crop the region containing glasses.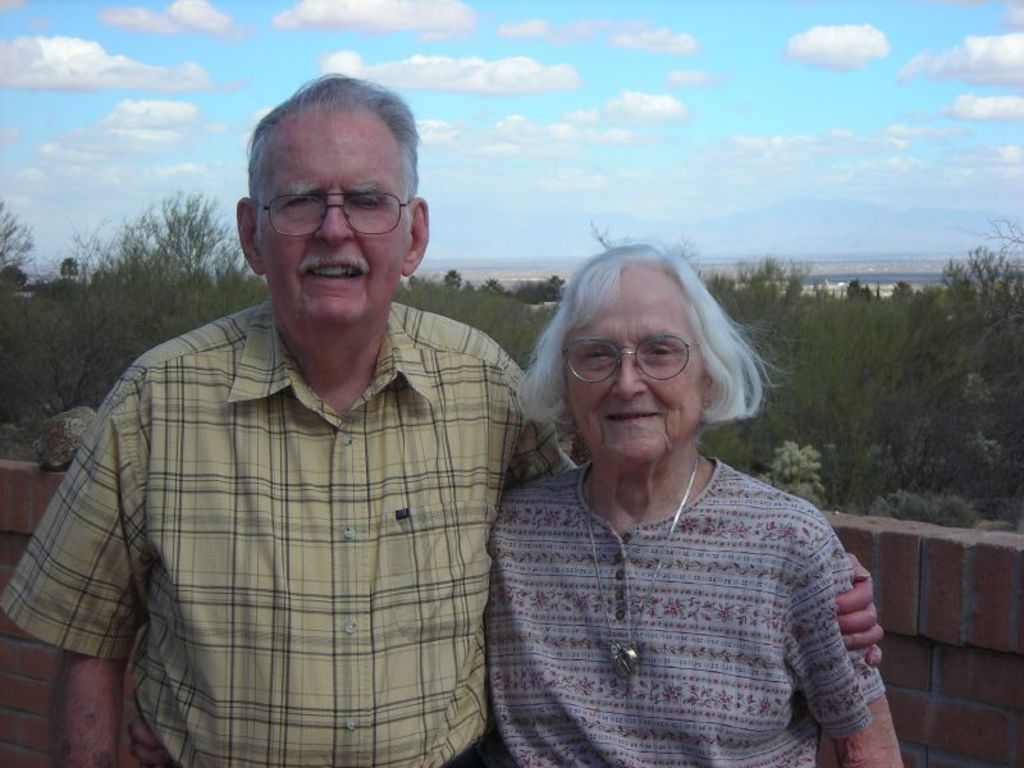
Crop region: x1=559, y1=332, x2=705, y2=384.
